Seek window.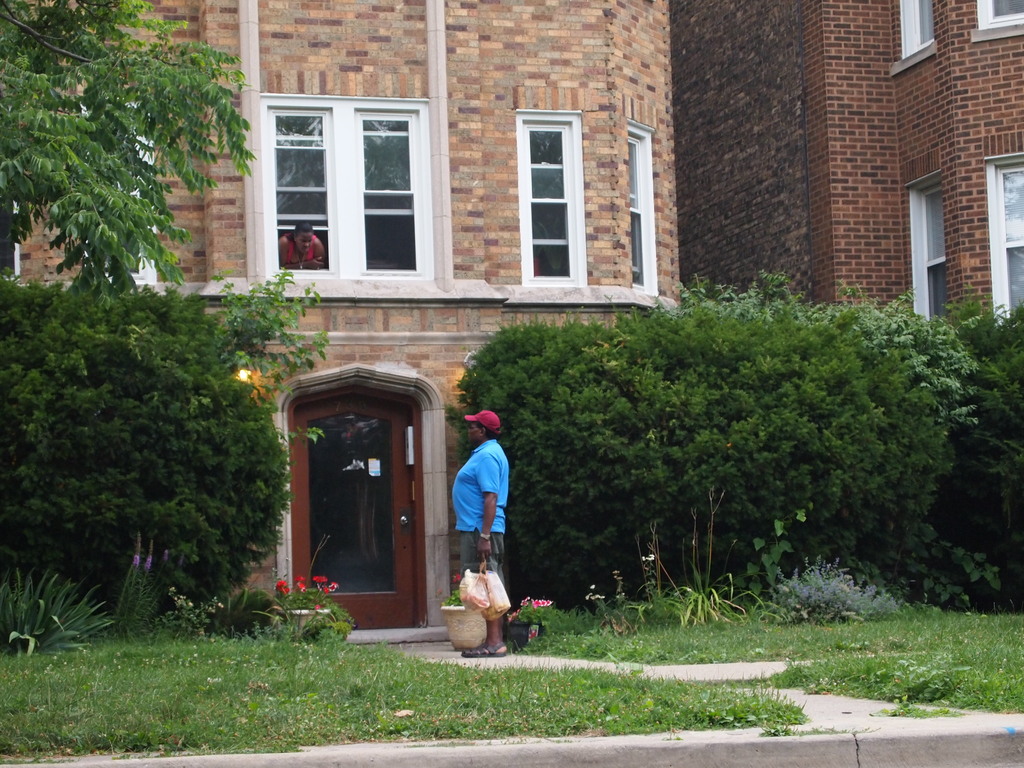
left=970, top=0, right=1023, bottom=38.
